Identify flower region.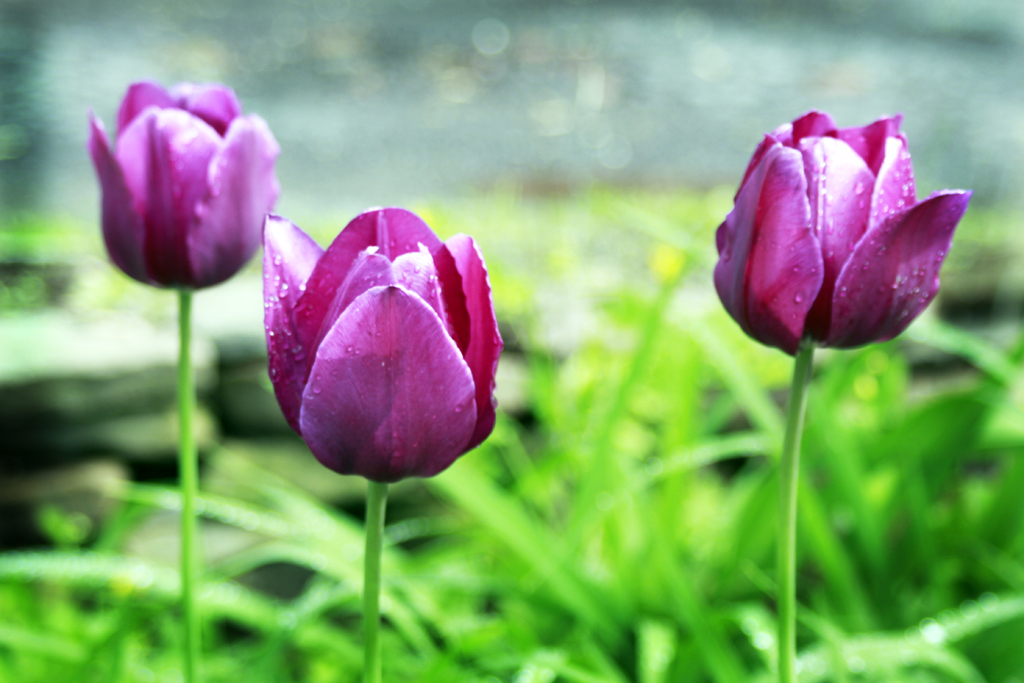
Region: left=710, top=108, right=977, bottom=357.
